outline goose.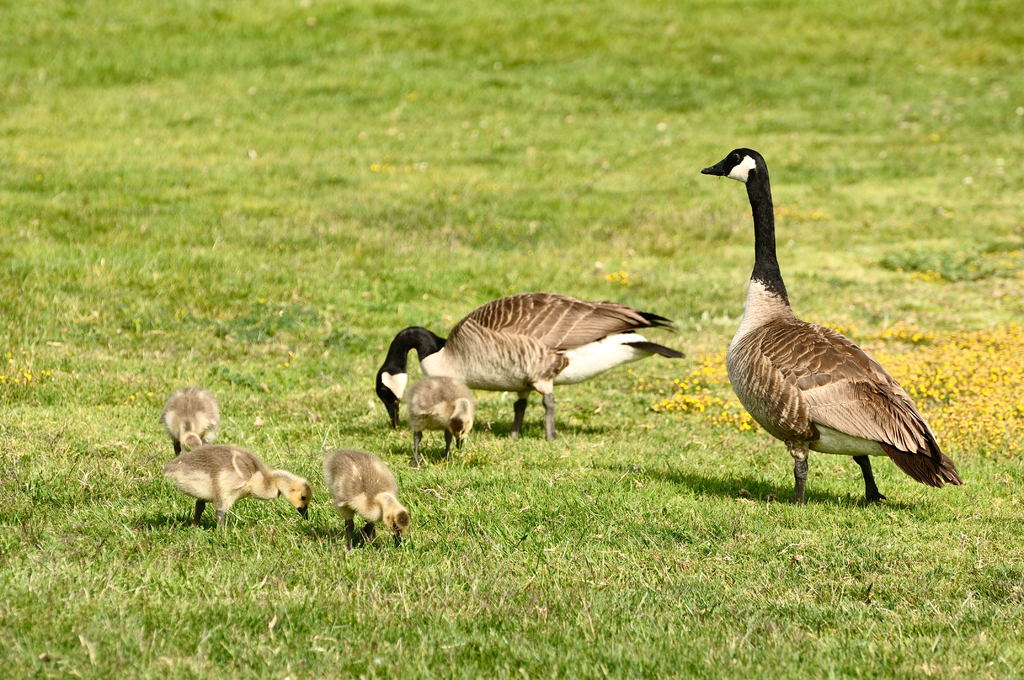
Outline: [160,384,215,459].
